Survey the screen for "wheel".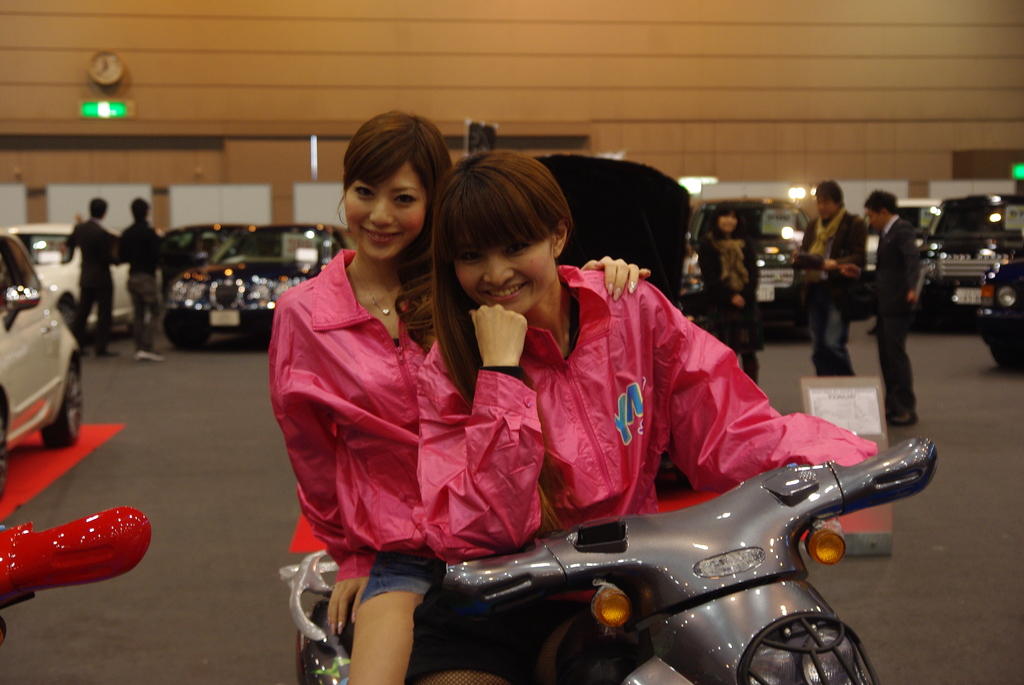
Survey found: x1=167, y1=317, x2=211, y2=349.
